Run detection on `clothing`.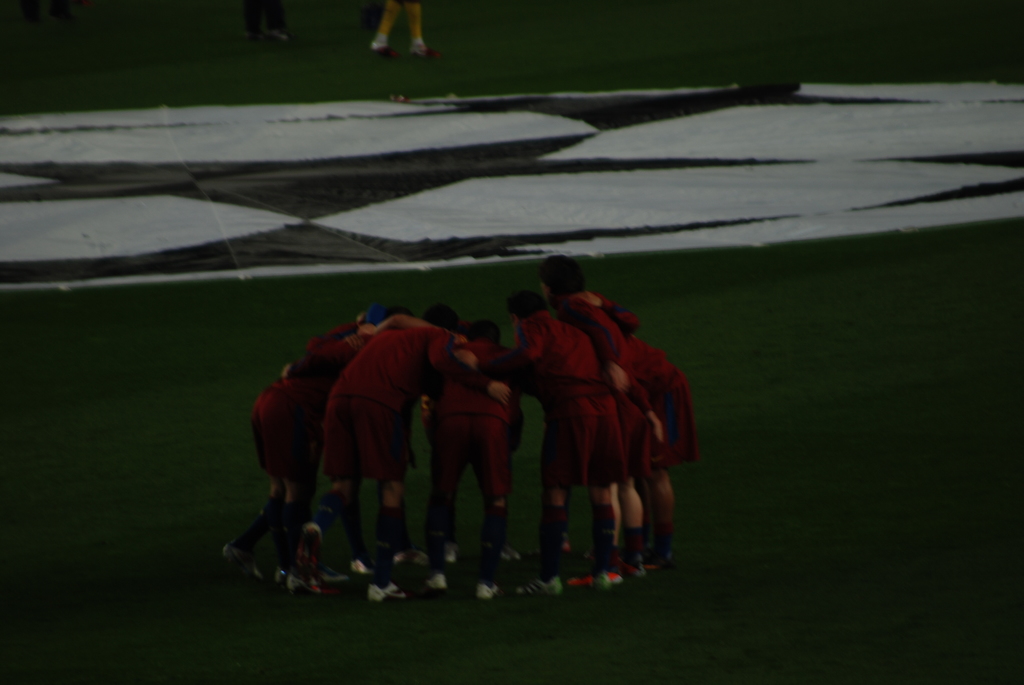
Result: bbox(317, 323, 495, 480).
